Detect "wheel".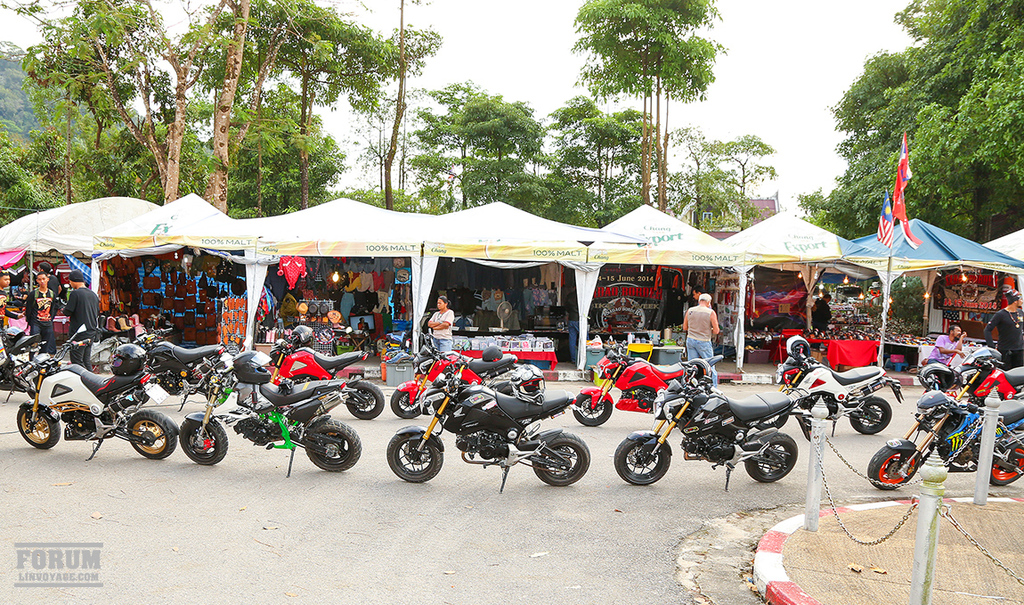
Detected at BBox(391, 391, 423, 417).
